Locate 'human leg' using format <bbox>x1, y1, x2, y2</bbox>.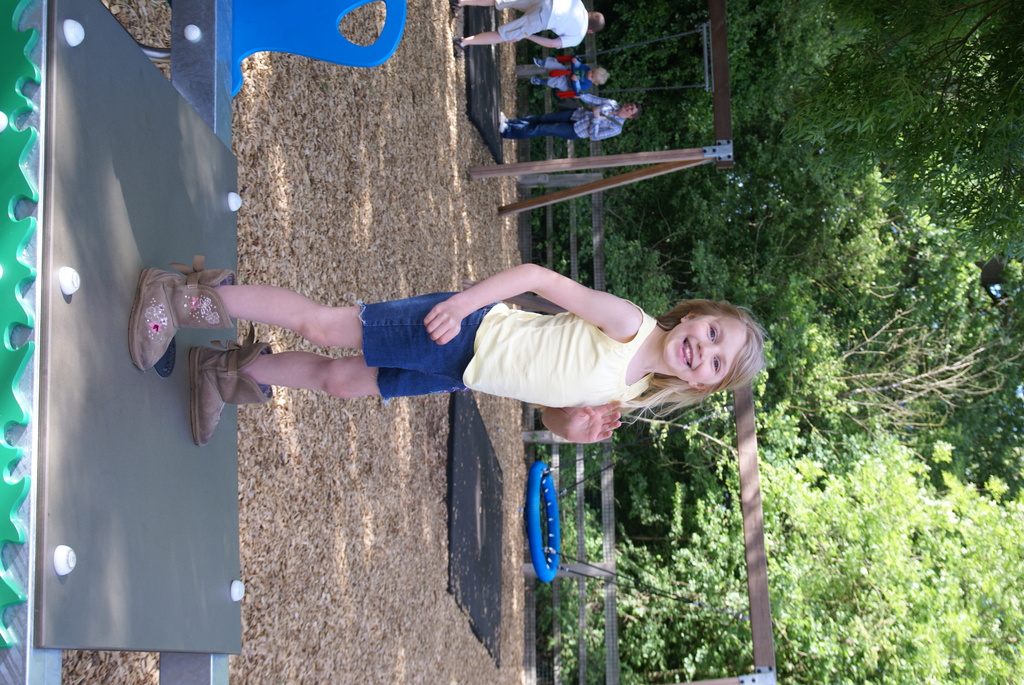
<bbox>450, 13, 548, 51</bbox>.
